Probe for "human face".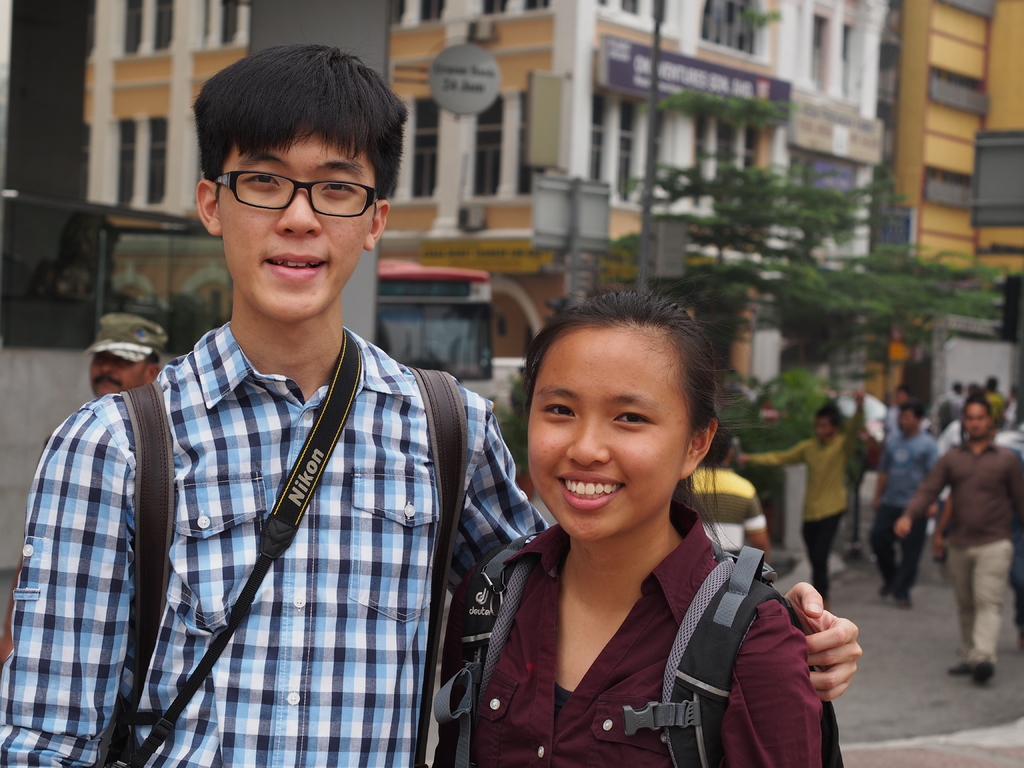
Probe result: locate(899, 409, 916, 433).
